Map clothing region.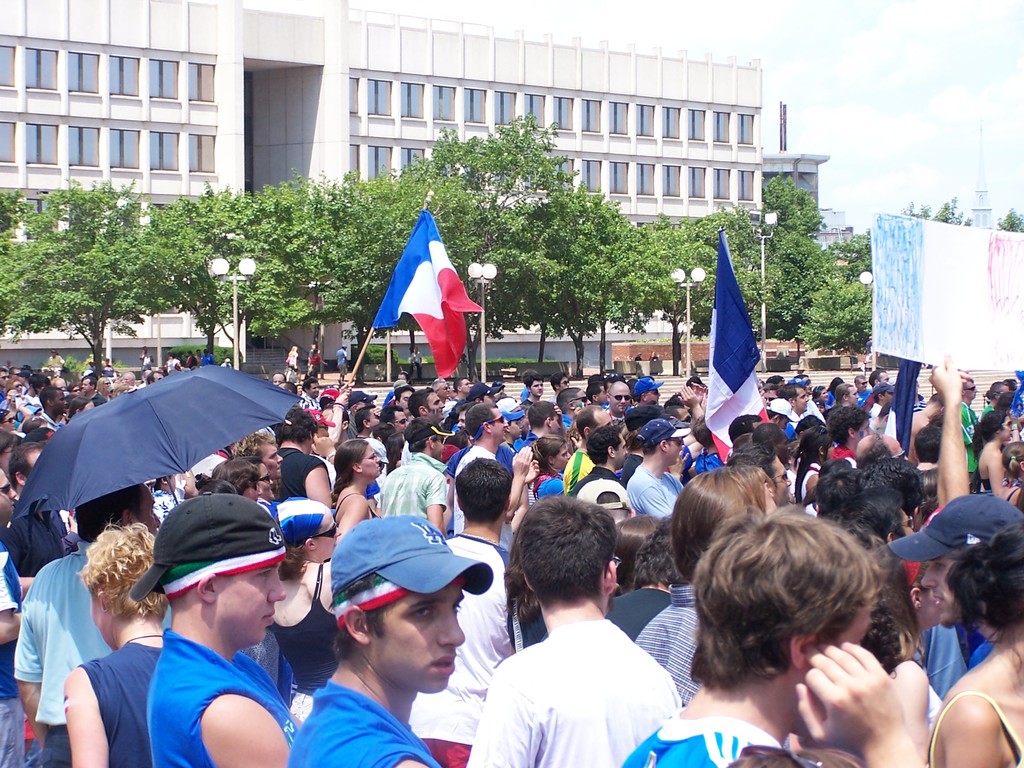
Mapped to 921 627 979 691.
